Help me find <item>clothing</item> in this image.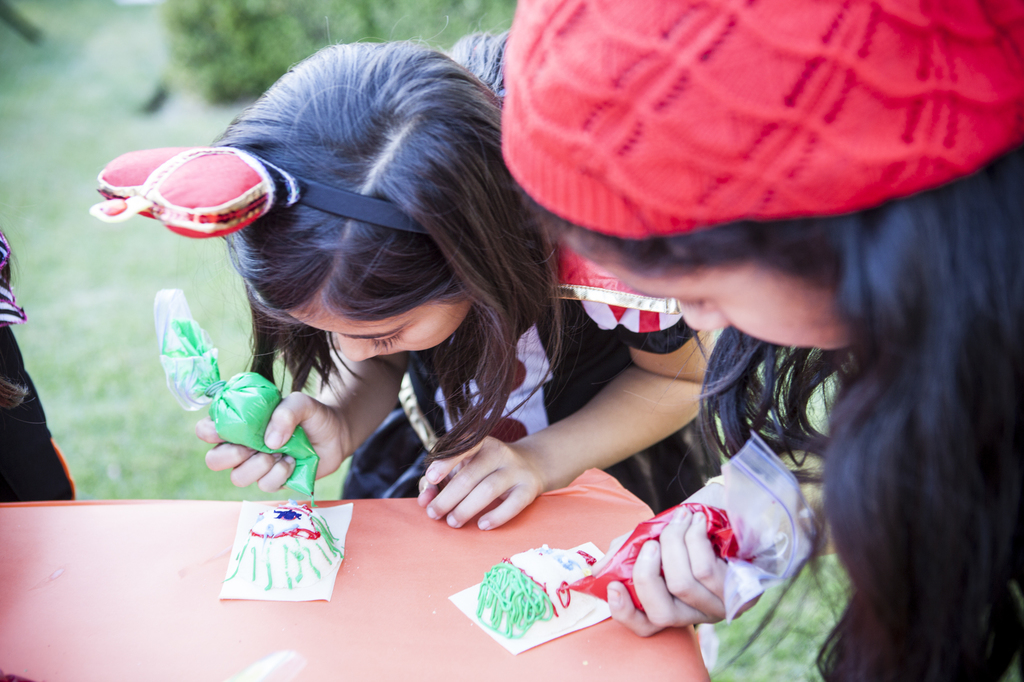
Found it: <box>0,234,73,503</box>.
